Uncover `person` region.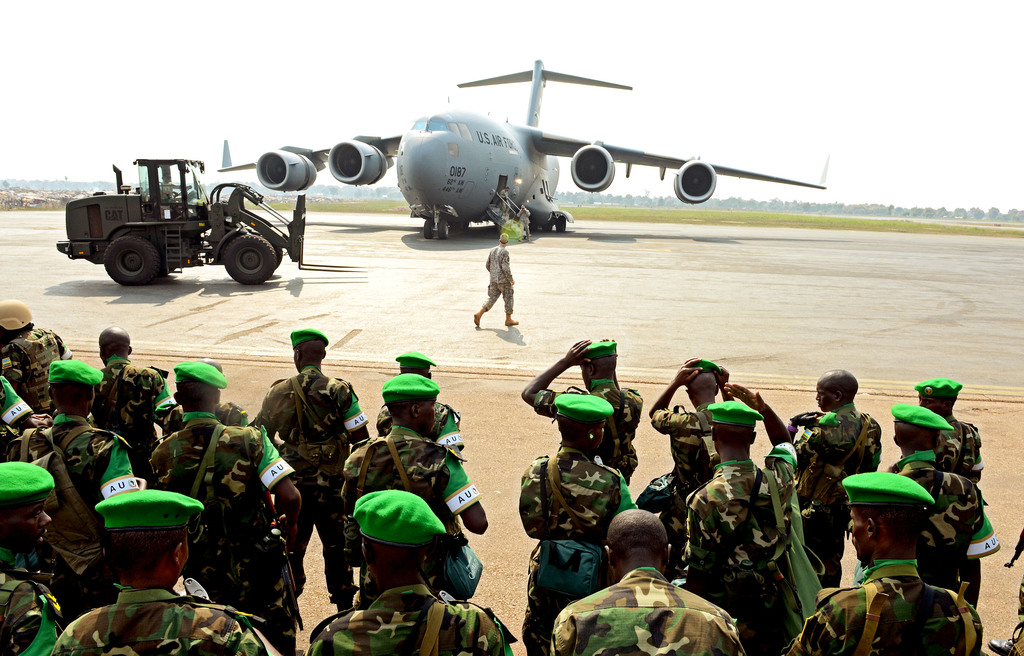
Uncovered: box(0, 450, 77, 655).
